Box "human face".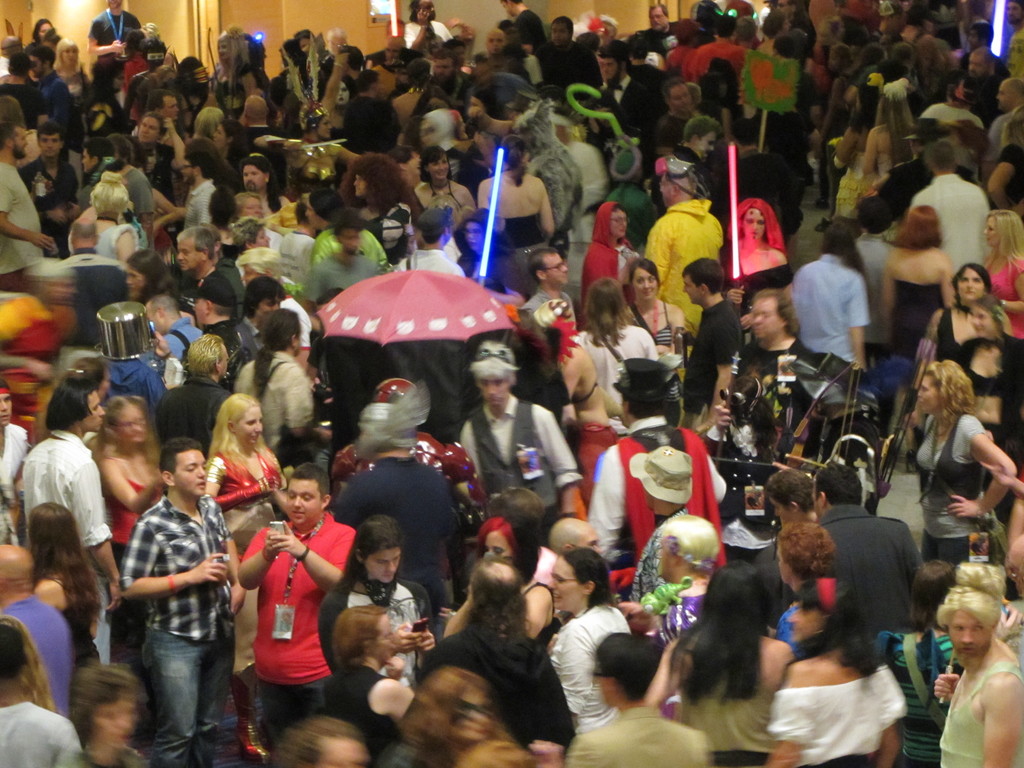
<box>237,407,264,448</box>.
